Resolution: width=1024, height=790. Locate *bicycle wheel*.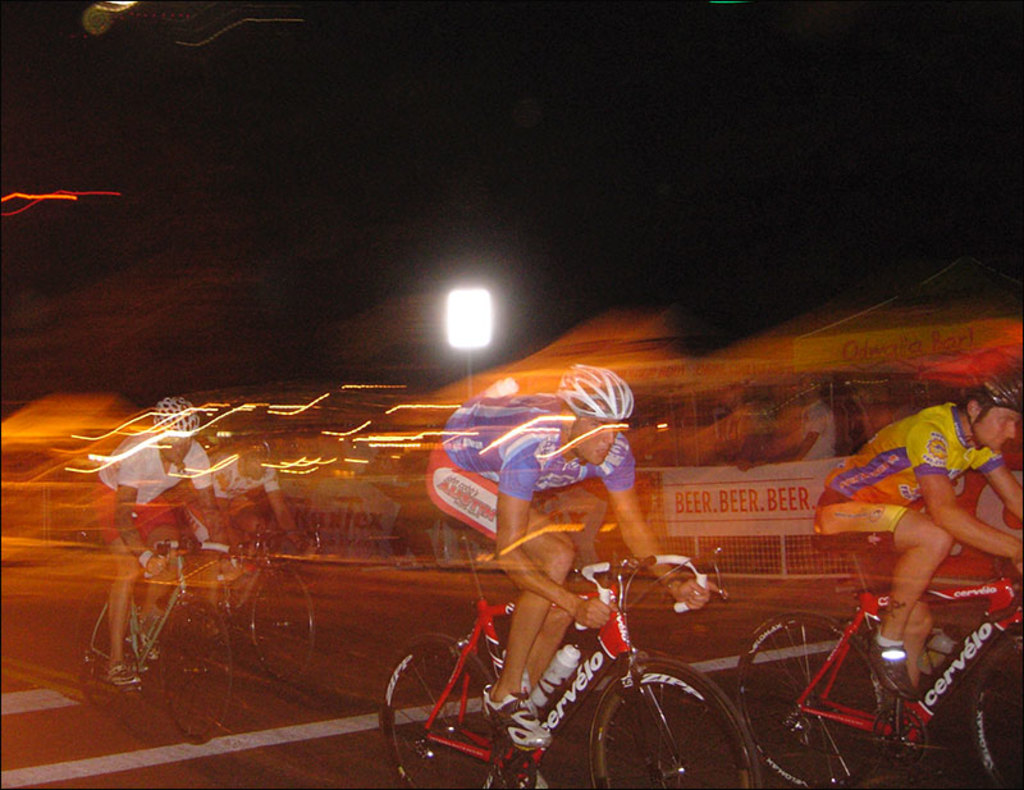
box=[739, 608, 896, 789].
